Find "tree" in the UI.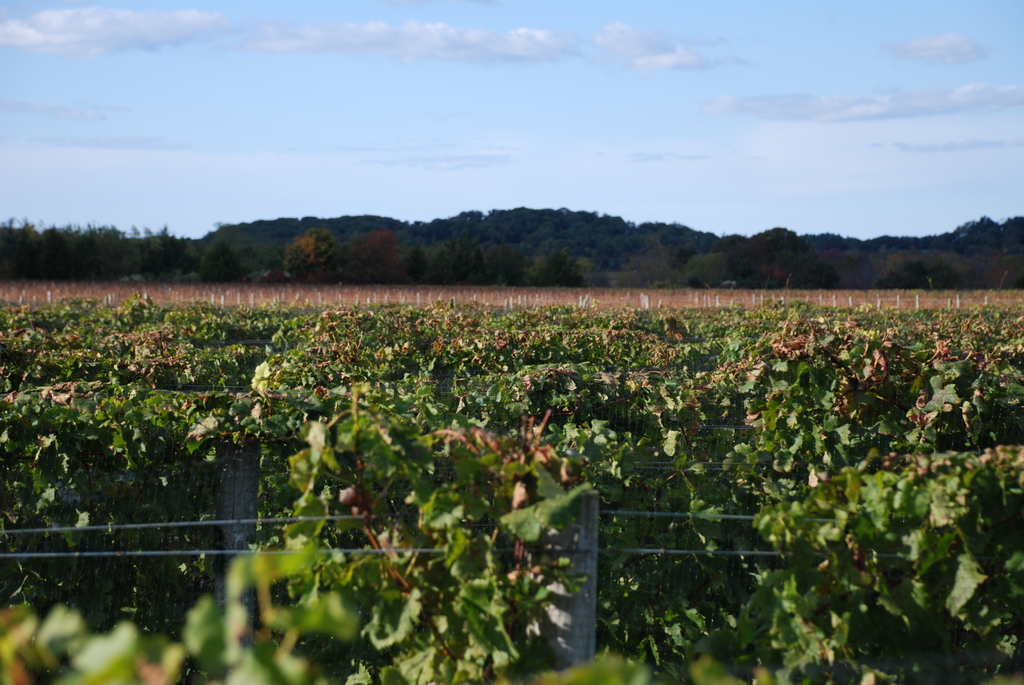
UI element at bbox(608, 232, 679, 294).
